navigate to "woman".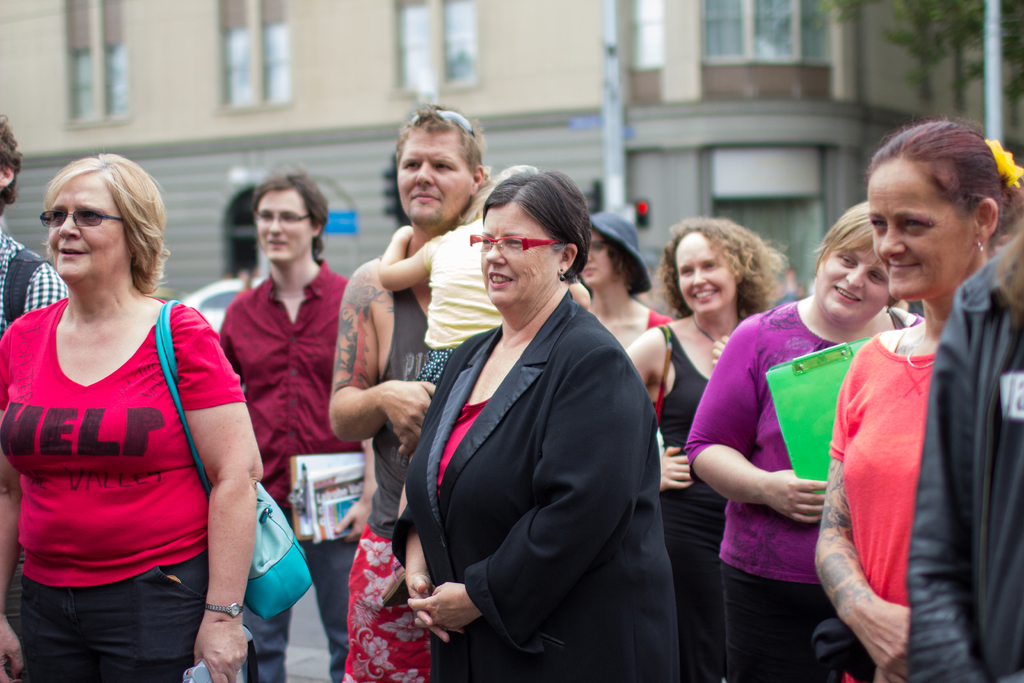
Navigation target: [left=819, top=109, right=1023, bottom=682].
